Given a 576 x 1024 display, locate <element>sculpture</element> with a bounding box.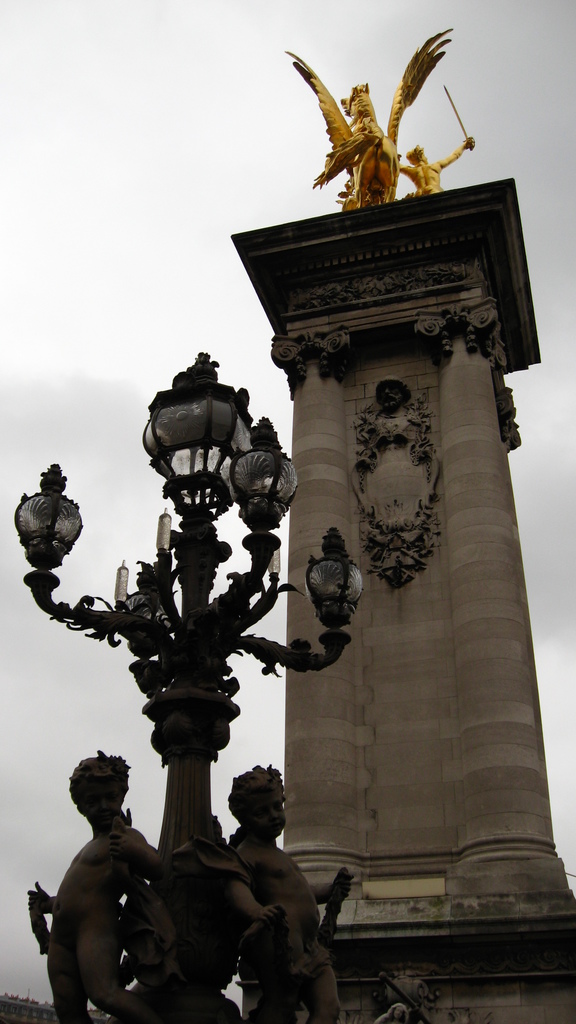
Located: 44 730 266 1023.
